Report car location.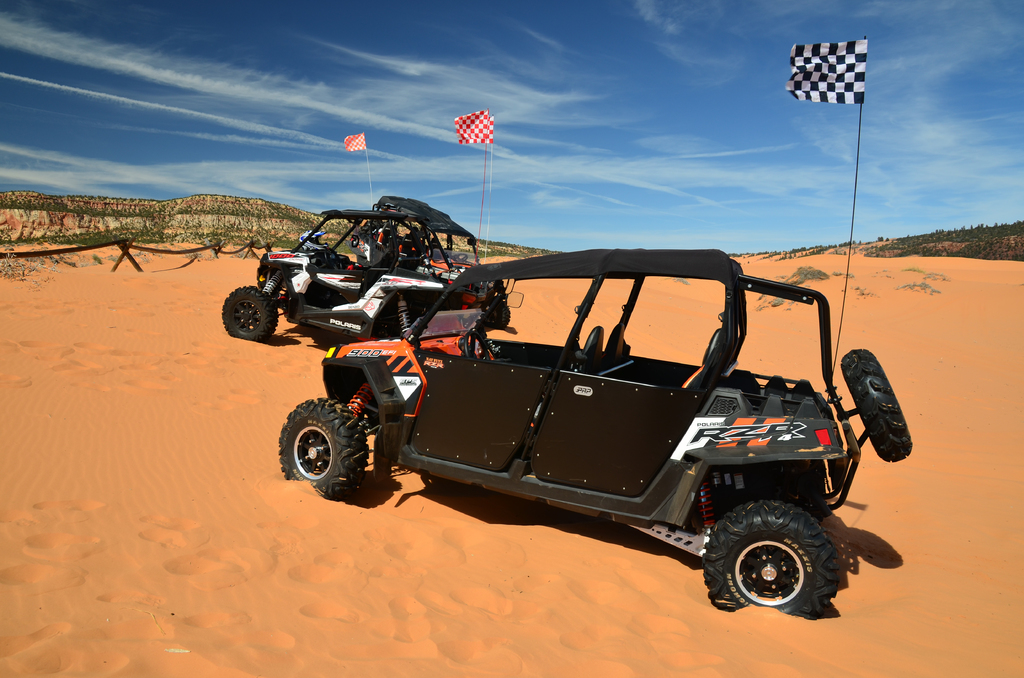
Report: box(276, 248, 913, 622).
